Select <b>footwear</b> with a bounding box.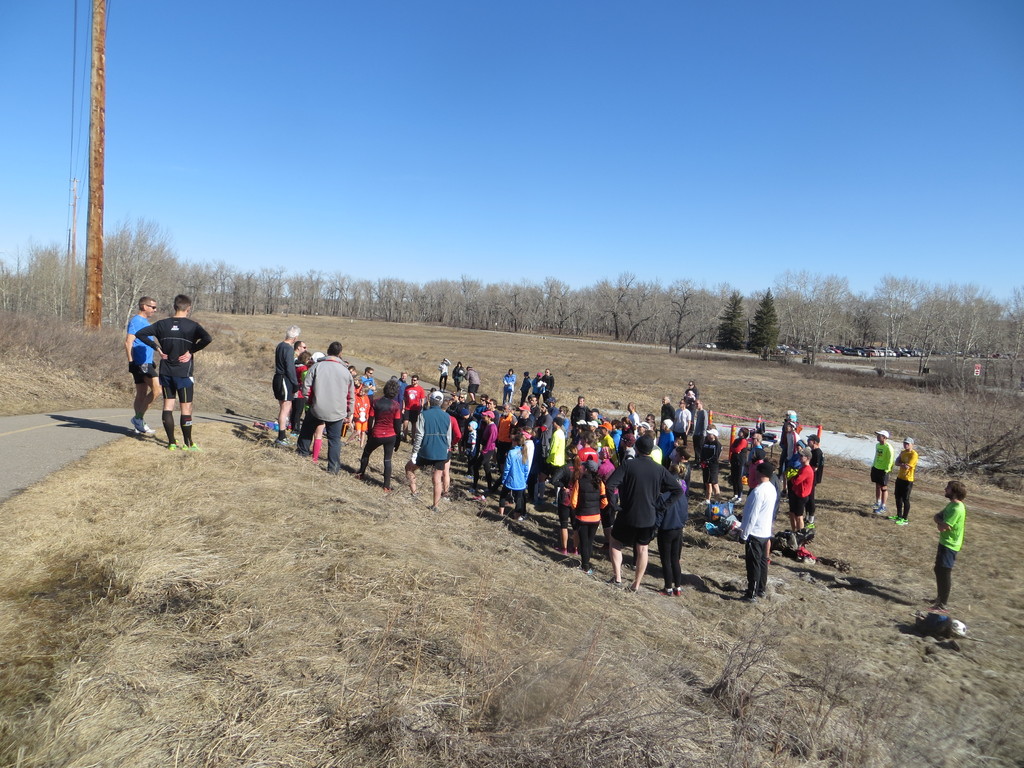
872/503/881/506.
